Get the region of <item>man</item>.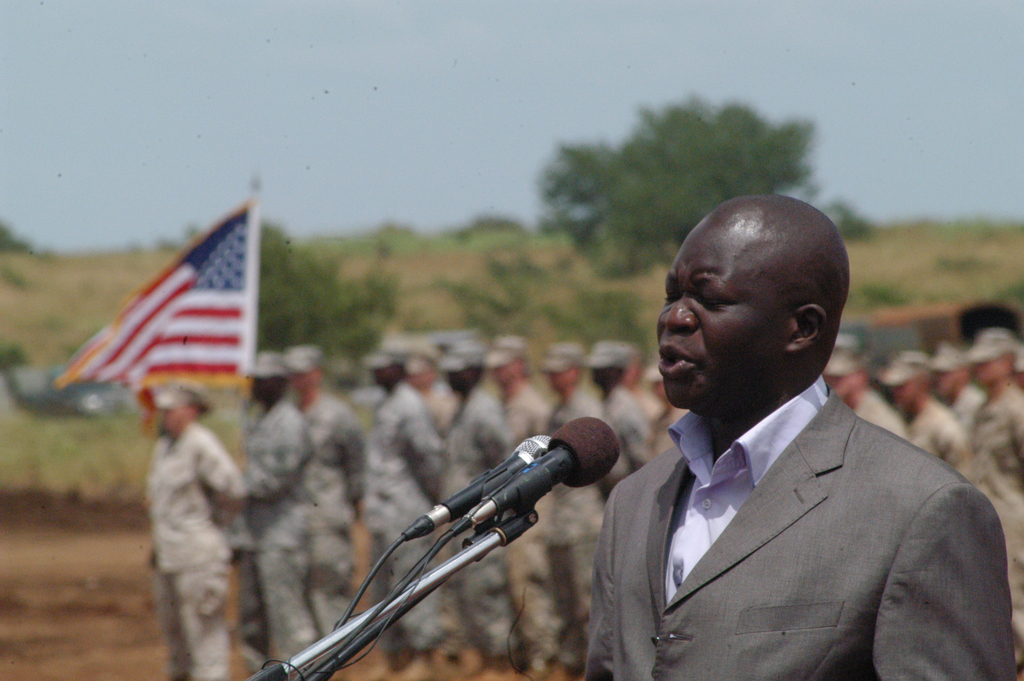
bbox=(534, 343, 594, 671).
